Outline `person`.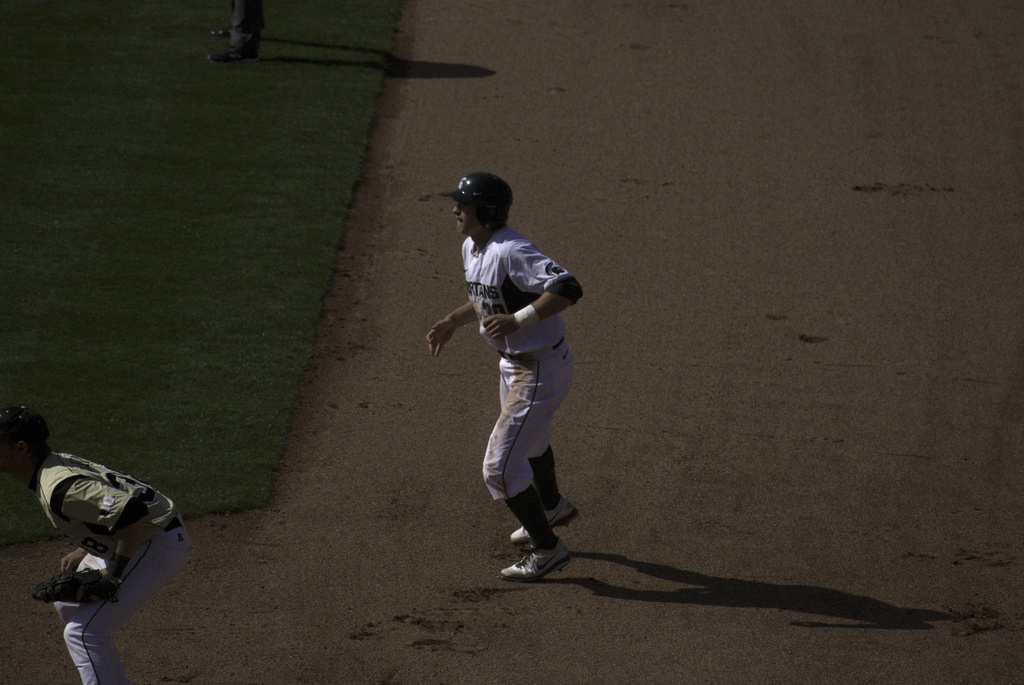
Outline: <region>209, 0, 264, 59</region>.
